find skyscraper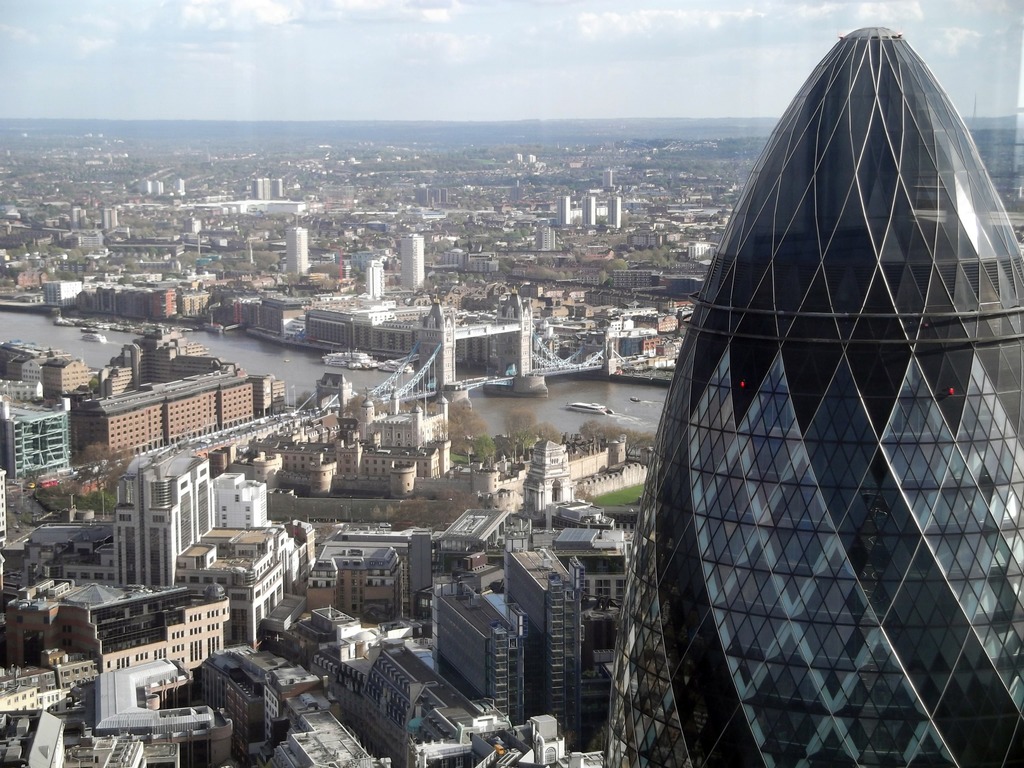
591, 11, 1023, 767
